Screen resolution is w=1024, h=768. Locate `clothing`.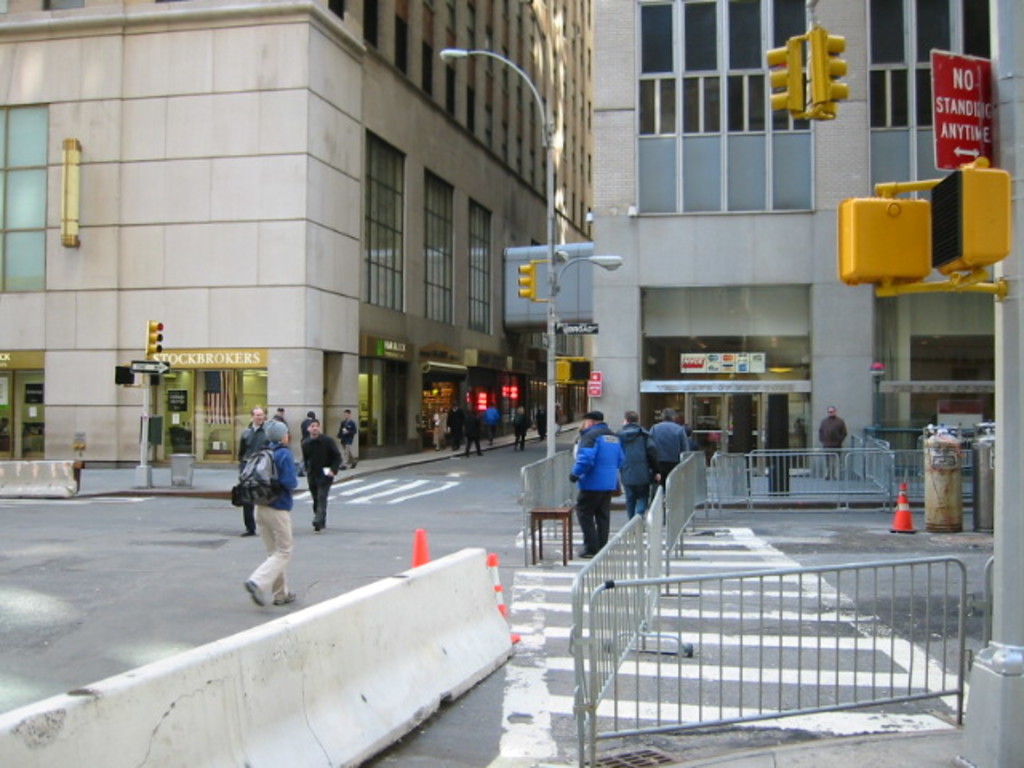
BBox(462, 410, 480, 453).
